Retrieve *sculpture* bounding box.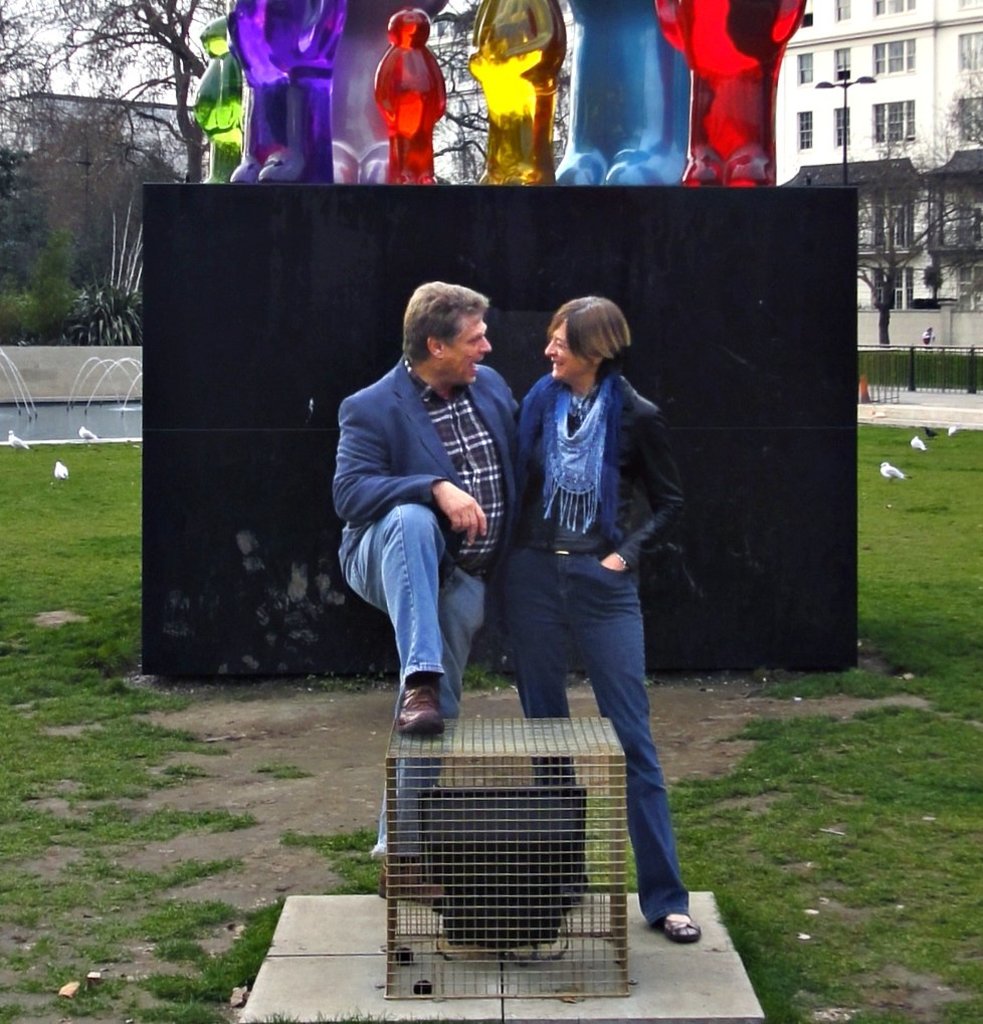
Bounding box: rect(224, 0, 357, 188).
